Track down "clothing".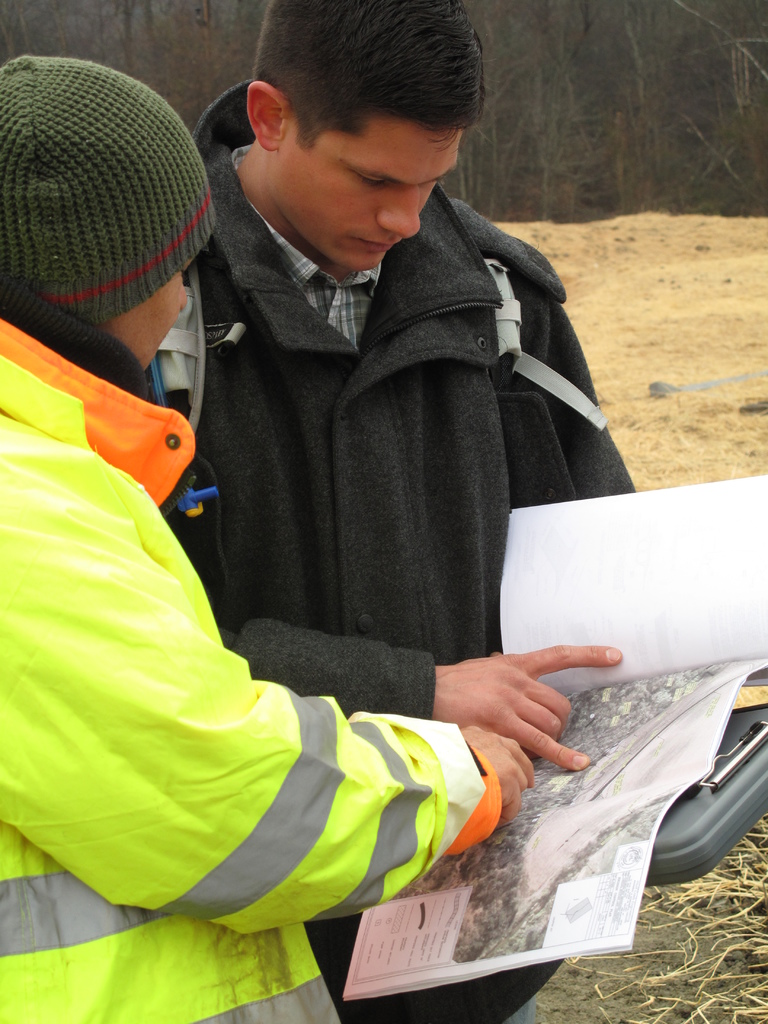
Tracked to (x1=0, y1=266, x2=495, y2=1023).
